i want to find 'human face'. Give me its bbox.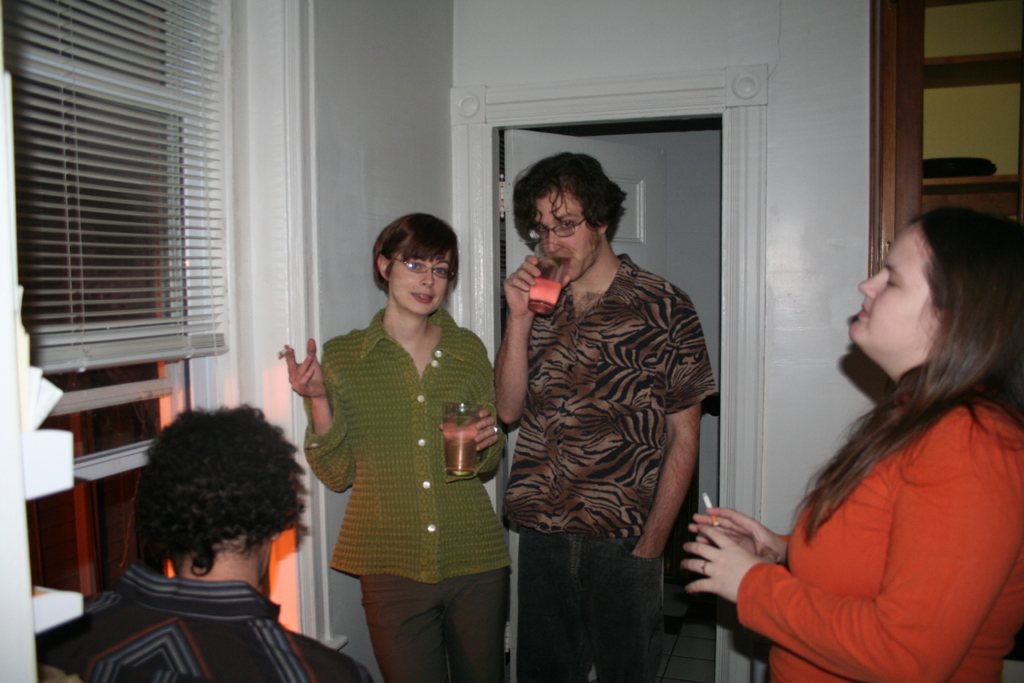
<region>530, 183, 596, 281</region>.
